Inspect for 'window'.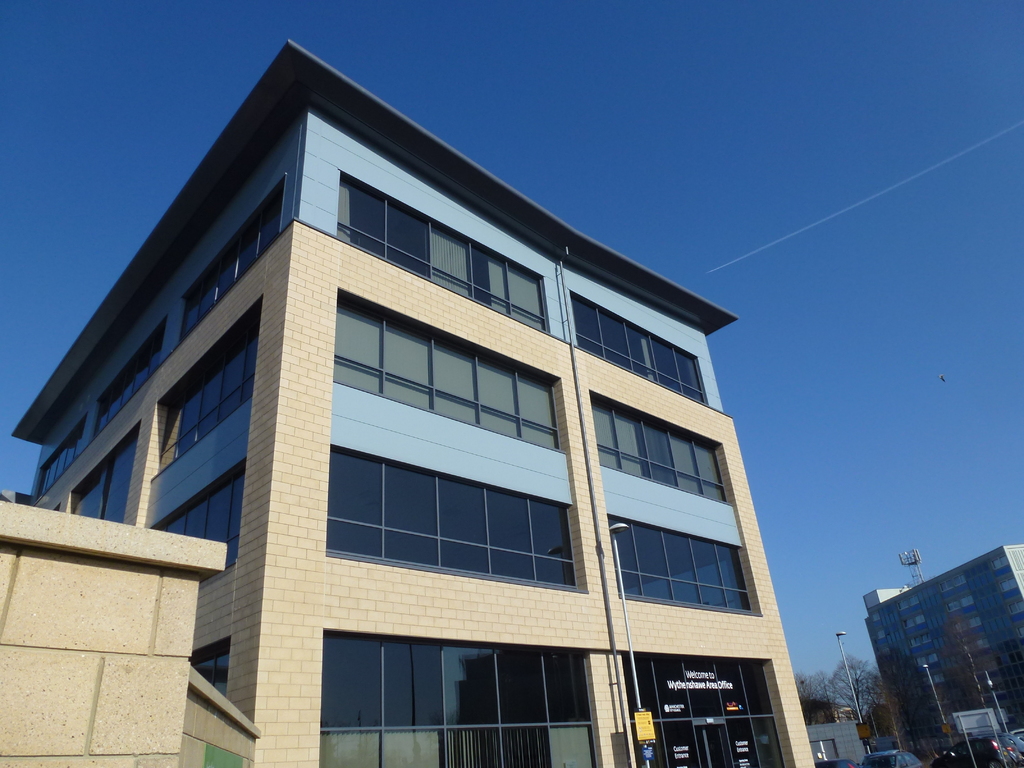
Inspection: (966, 636, 988, 654).
